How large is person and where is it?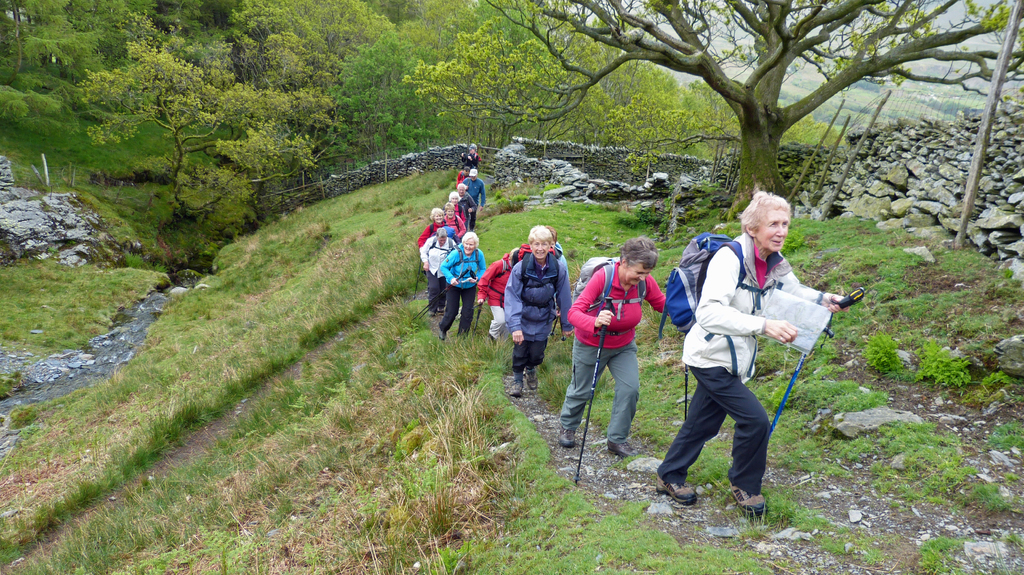
Bounding box: <region>433, 203, 465, 245</region>.
